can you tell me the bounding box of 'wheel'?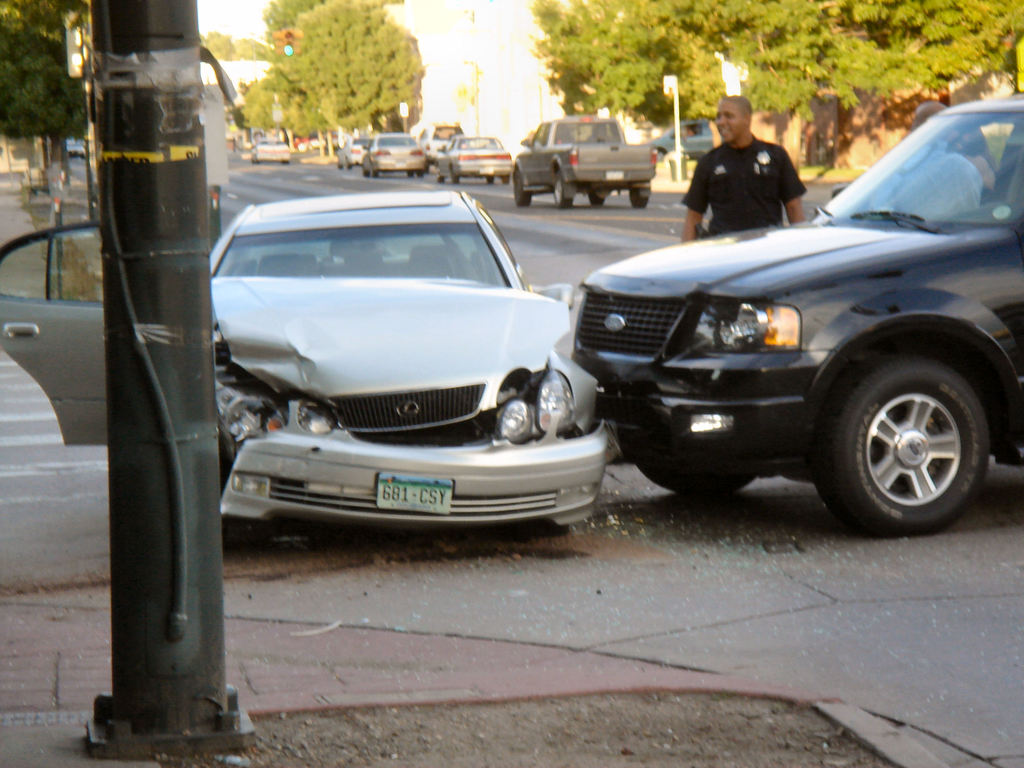
[left=585, top=189, right=605, bottom=204].
